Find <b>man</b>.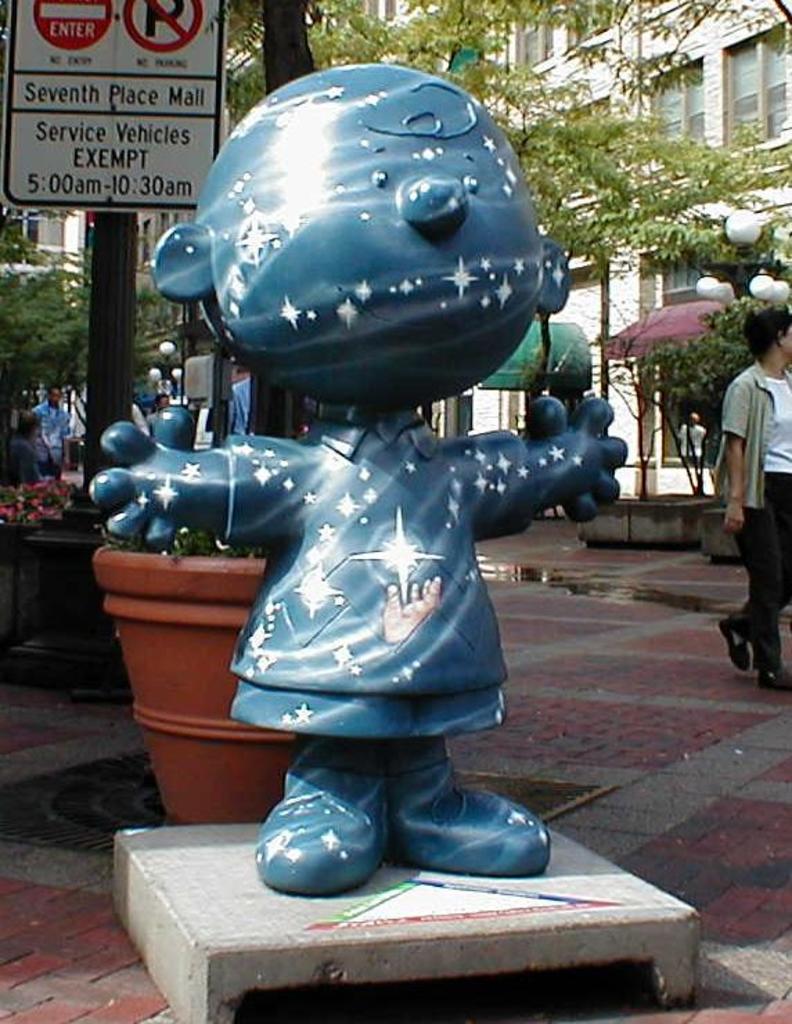
pyautogui.locateOnScreen(33, 386, 68, 461).
